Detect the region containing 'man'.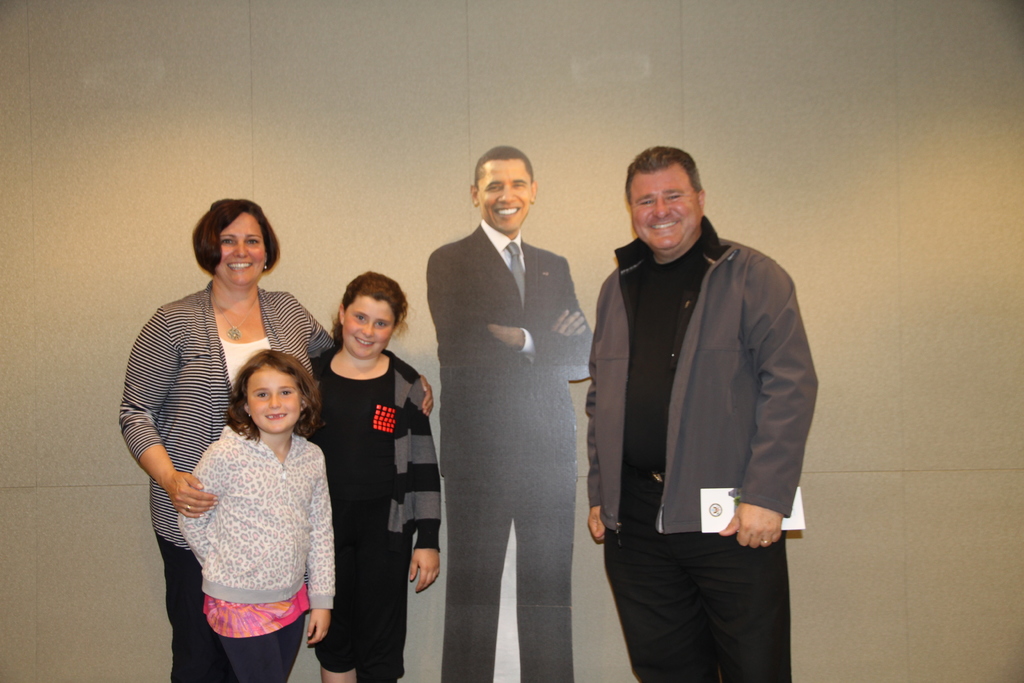
[x1=419, y1=107, x2=593, y2=677].
